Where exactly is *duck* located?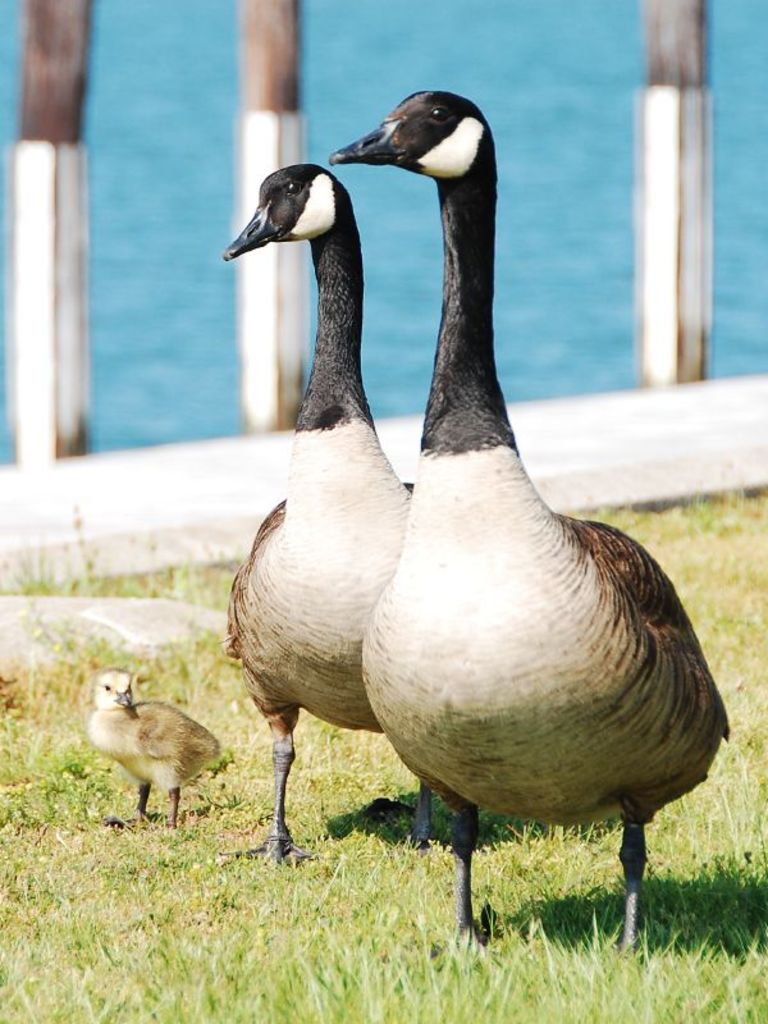
Its bounding box is x1=314 y1=101 x2=739 y2=984.
